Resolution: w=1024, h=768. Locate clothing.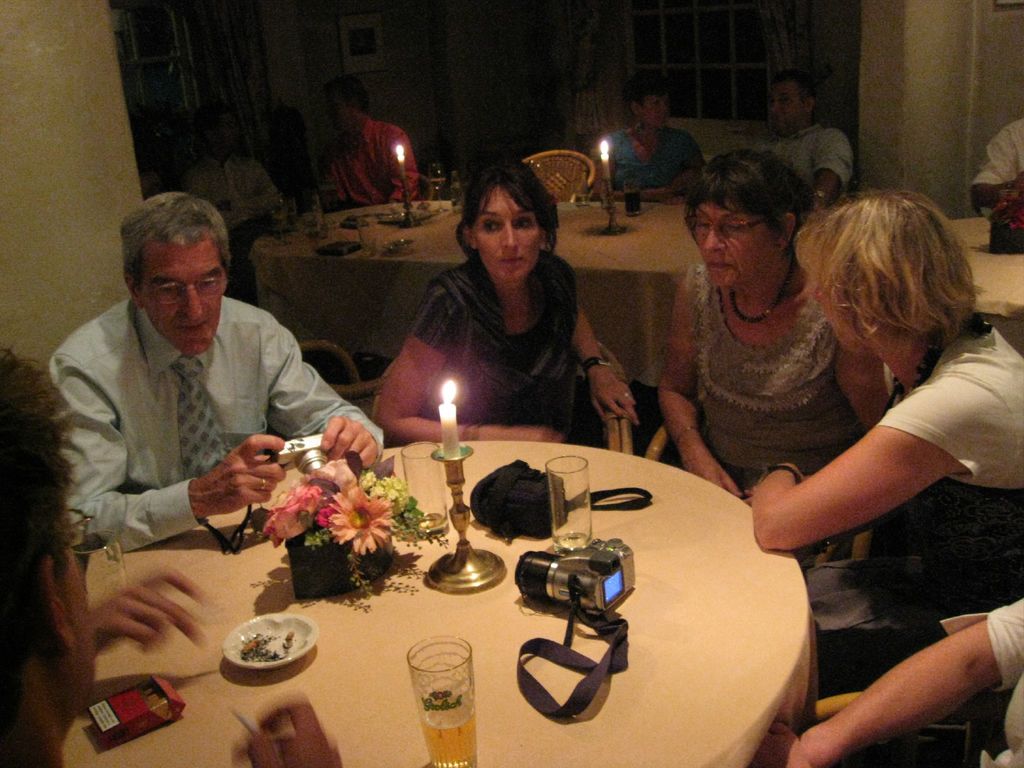
x1=685, y1=255, x2=868, y2=497.
